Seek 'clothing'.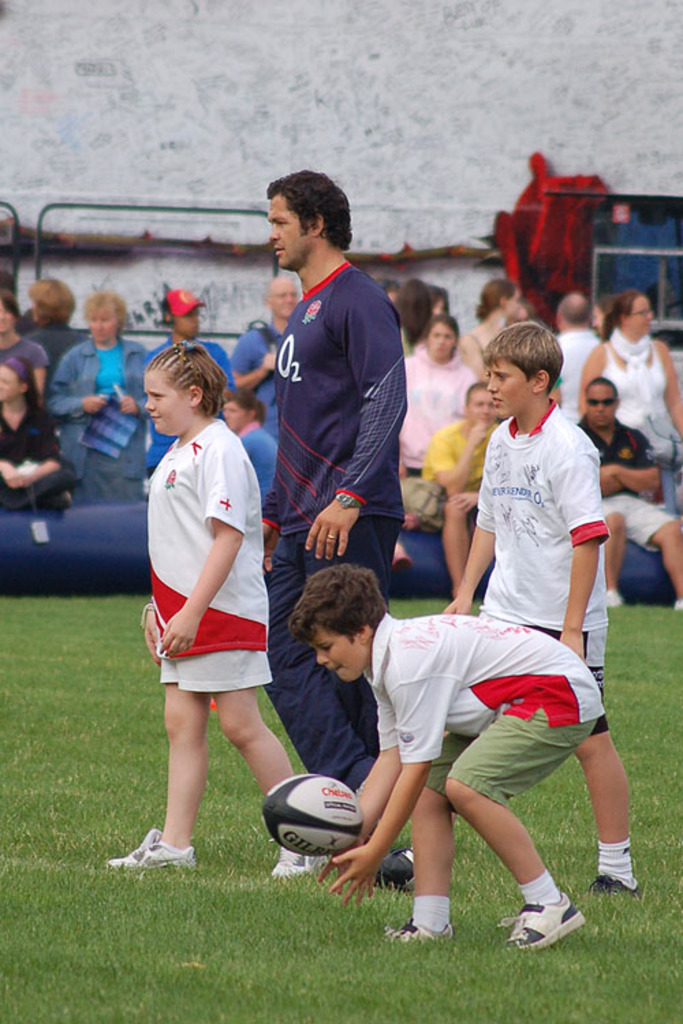
box=[234, 318, 280, 433].
